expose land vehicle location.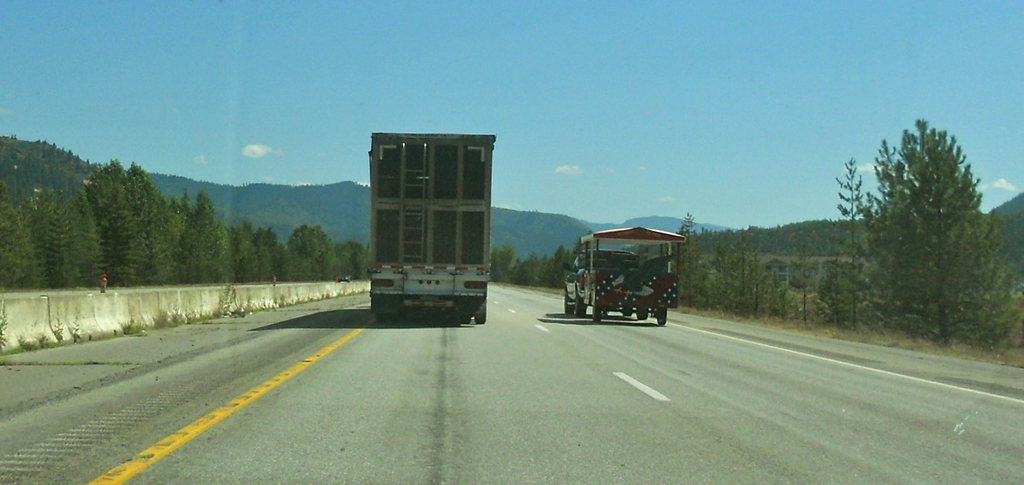
Exposed at (x1=561, y1=224, x2=694, y2=328).
